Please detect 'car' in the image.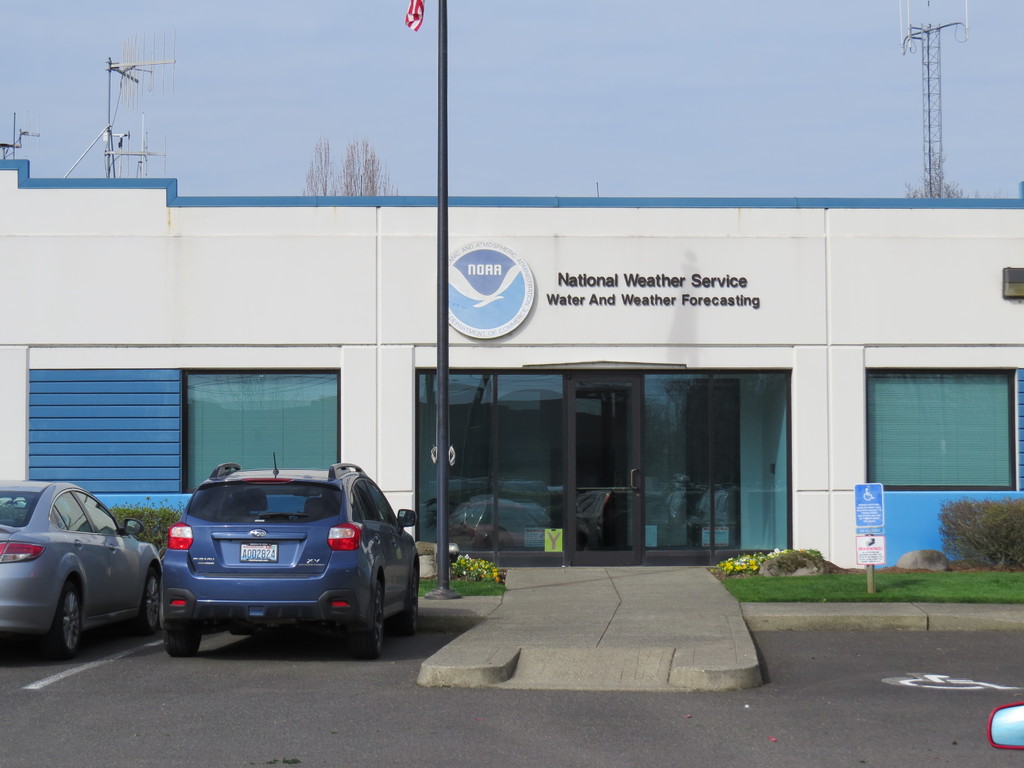
detection(140, 467, 403, 659).
